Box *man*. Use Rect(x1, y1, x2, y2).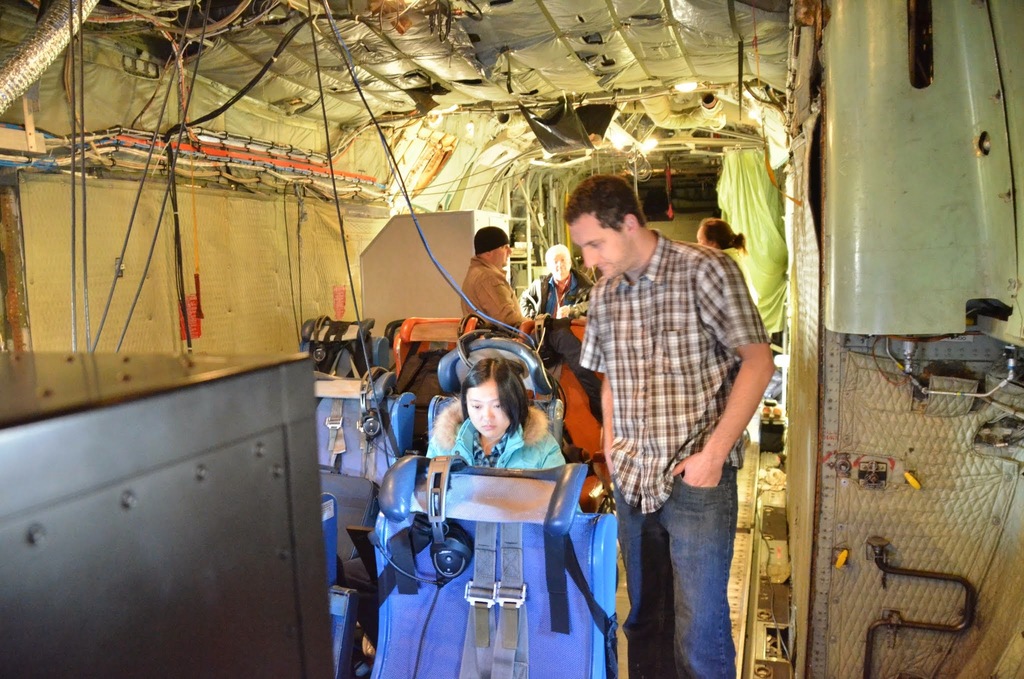
Rect(567, 172, 783, 651).
